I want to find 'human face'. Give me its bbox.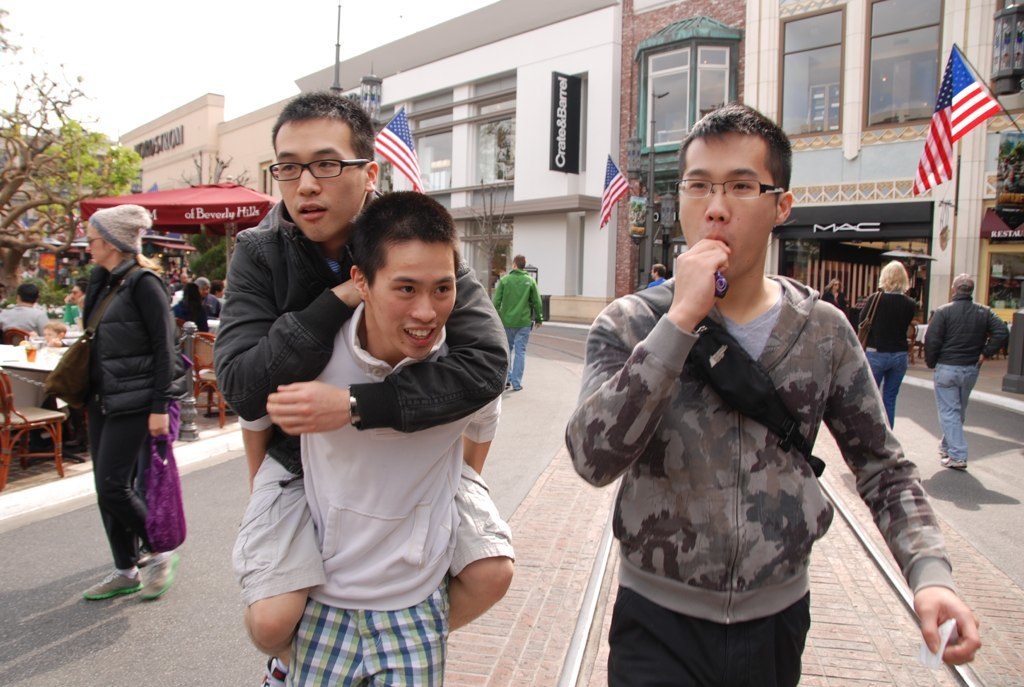
rect(273, 119, 364, 242).
